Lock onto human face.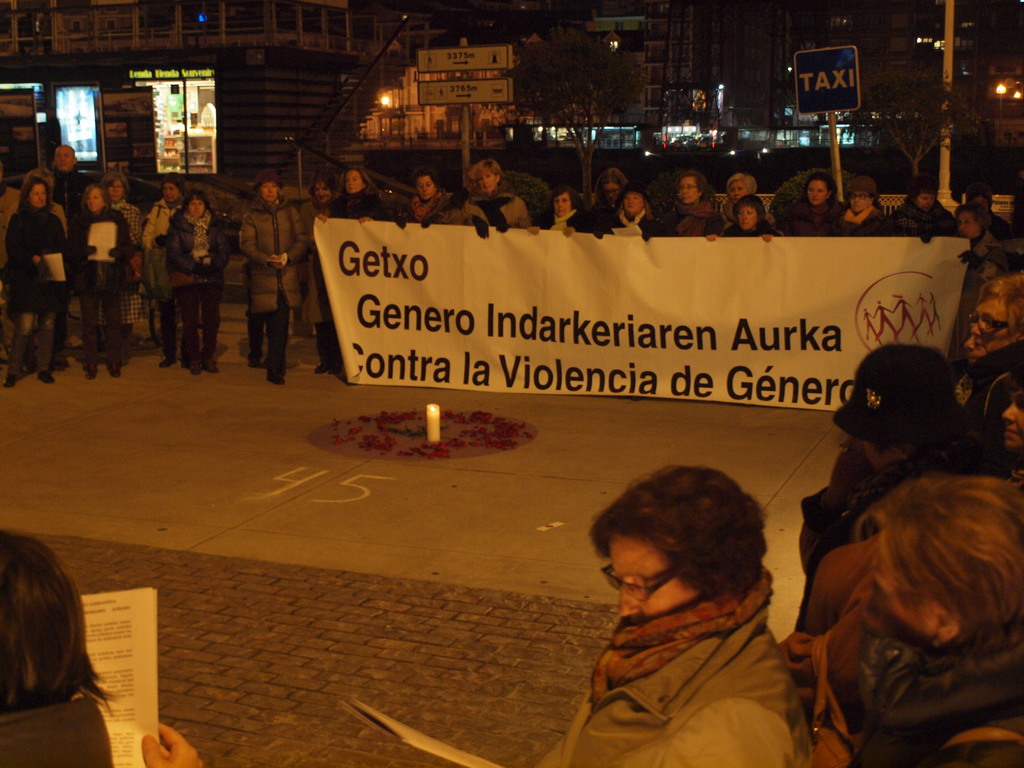
Locked: 29/180/49/209.
